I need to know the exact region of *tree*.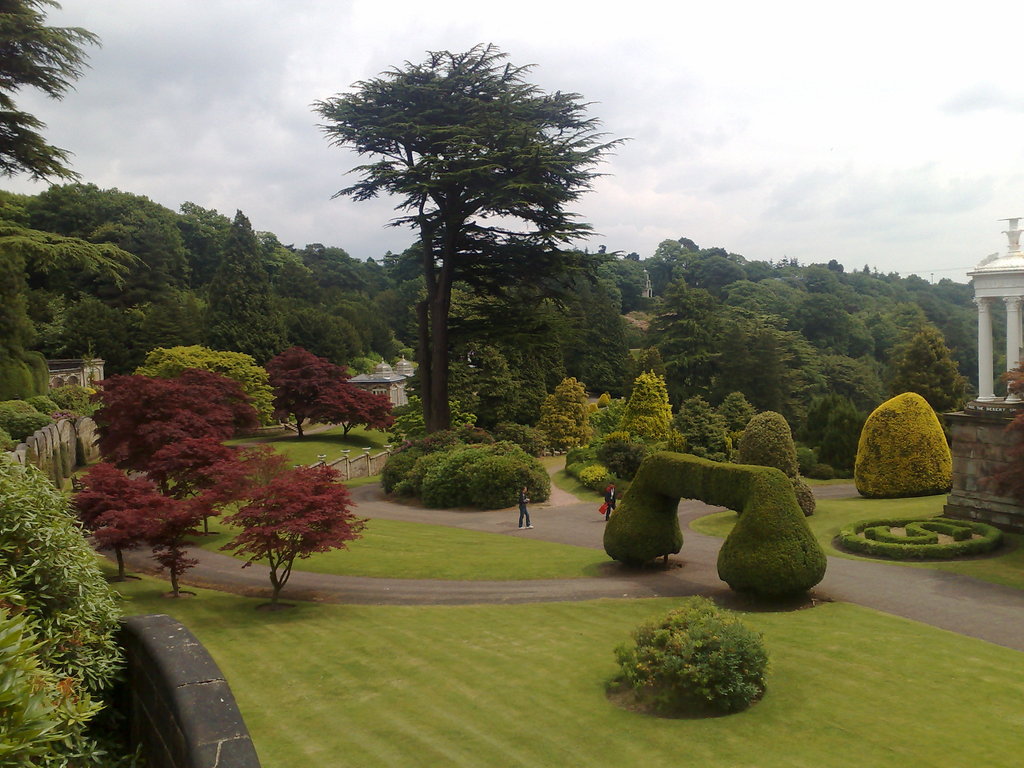
Region: (x1=0, y1=228, x2=144, y2=394).
